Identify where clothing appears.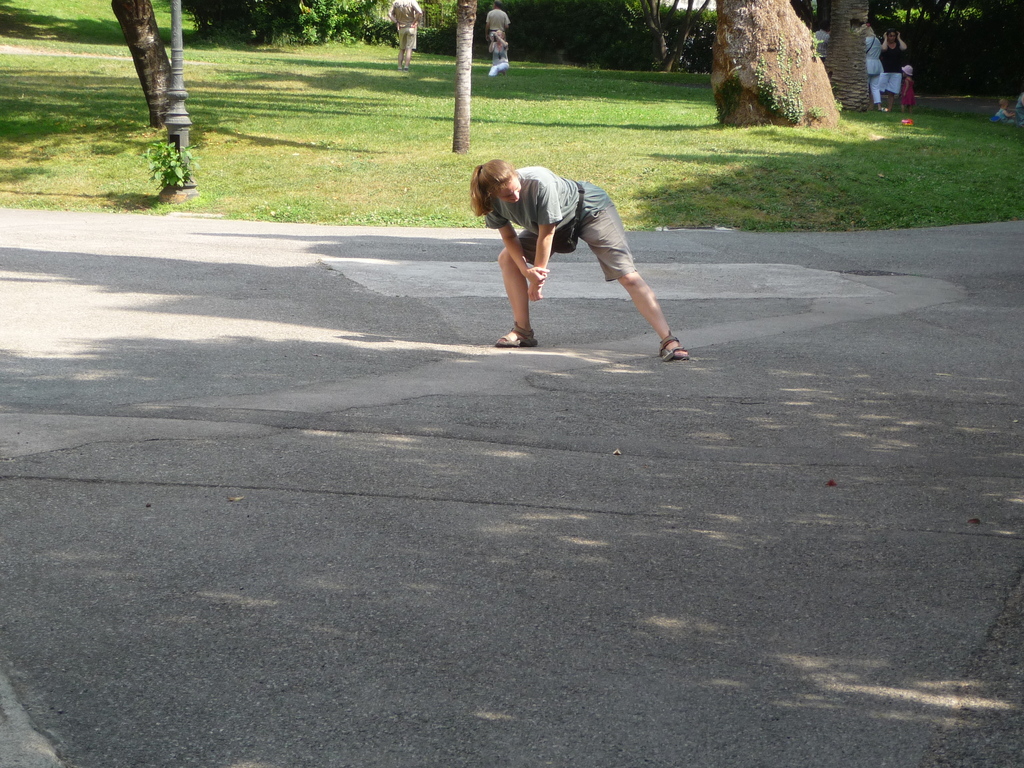
Appears at 878, 44, 900, 97.
